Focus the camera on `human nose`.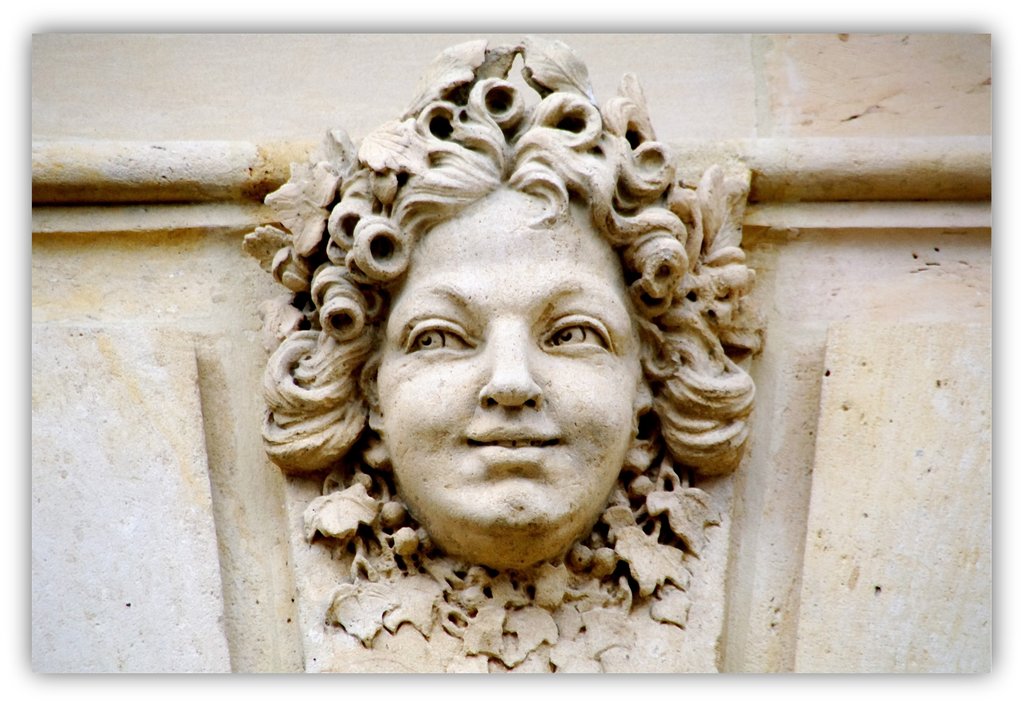
Focus region: 478 317 544 412.
